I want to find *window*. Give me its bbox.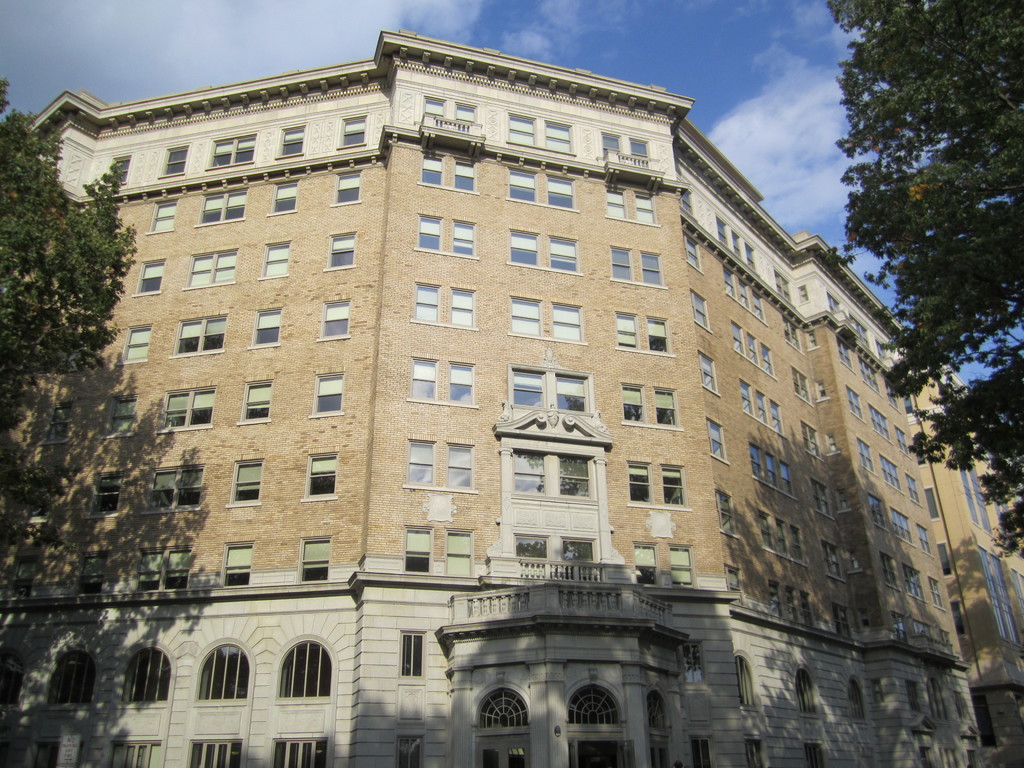
(left=335, top=175, right=360, bottom=200).
